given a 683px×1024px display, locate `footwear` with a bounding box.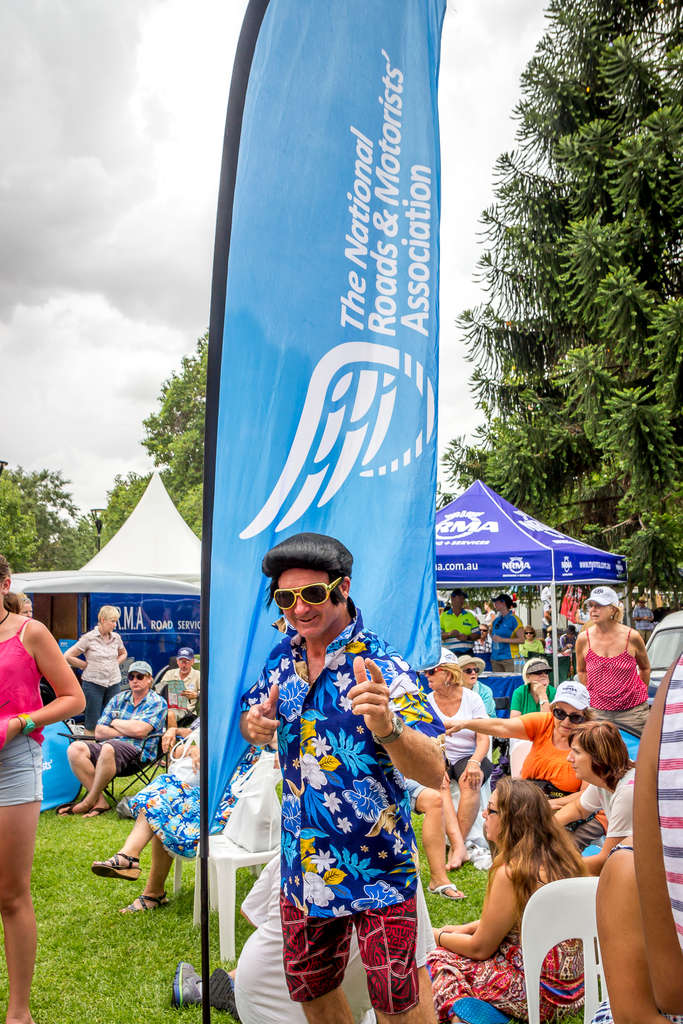
Located: x1=117 y1=895 x2=179 y2=915.
